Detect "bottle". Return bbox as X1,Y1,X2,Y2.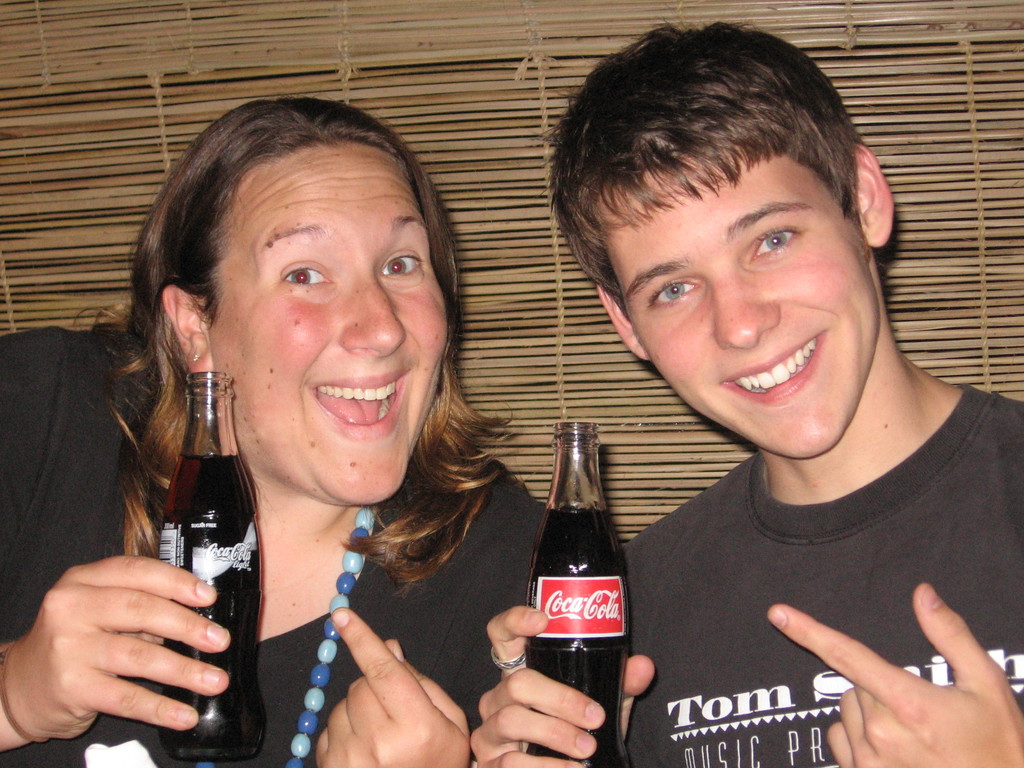
531,422,625,767.
